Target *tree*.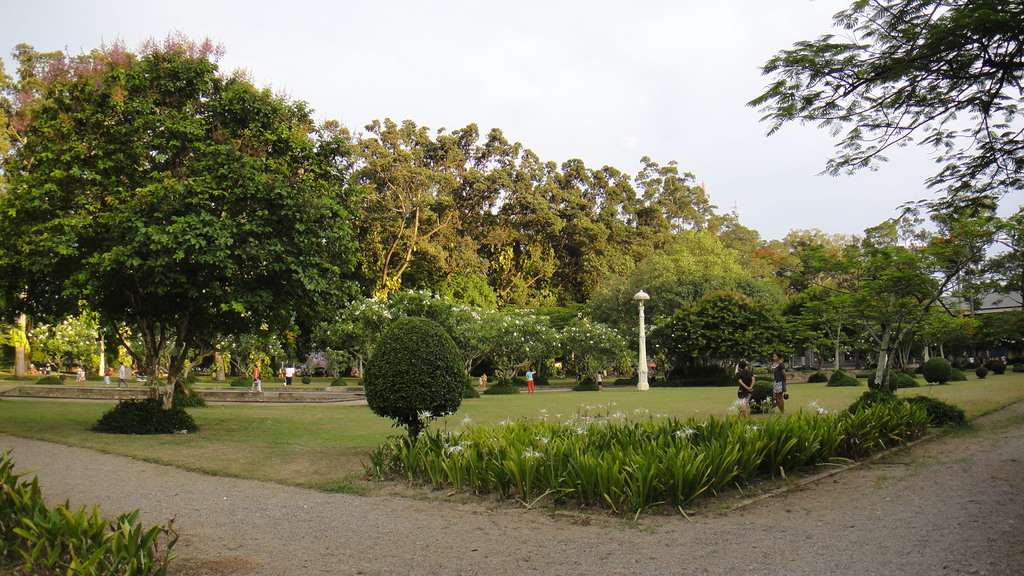
Target region: select_region(16, 37, 352, 419).
